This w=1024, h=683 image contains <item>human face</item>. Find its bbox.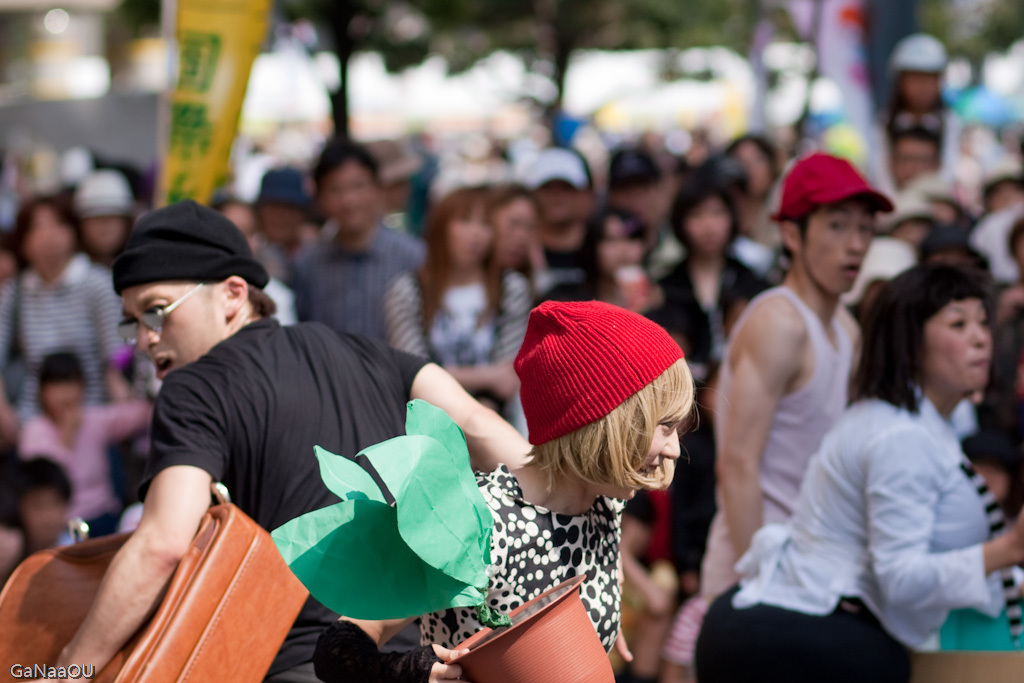
[x1=924, y1=295, x2=996, y2=390].
